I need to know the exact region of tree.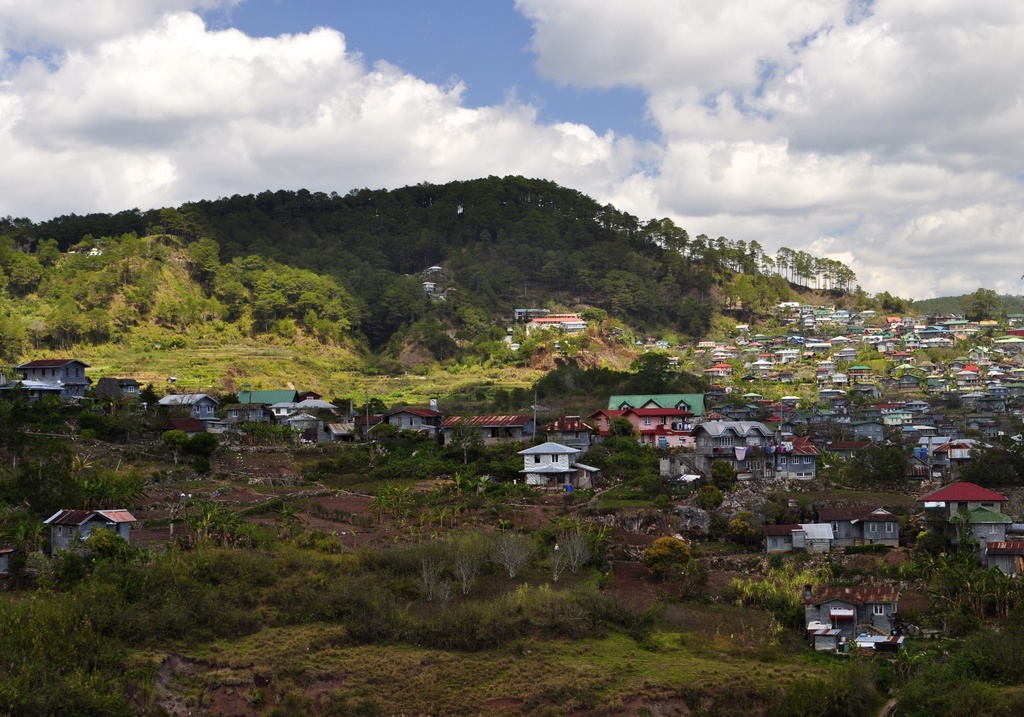
Region: 692, 480, 725, 517.
